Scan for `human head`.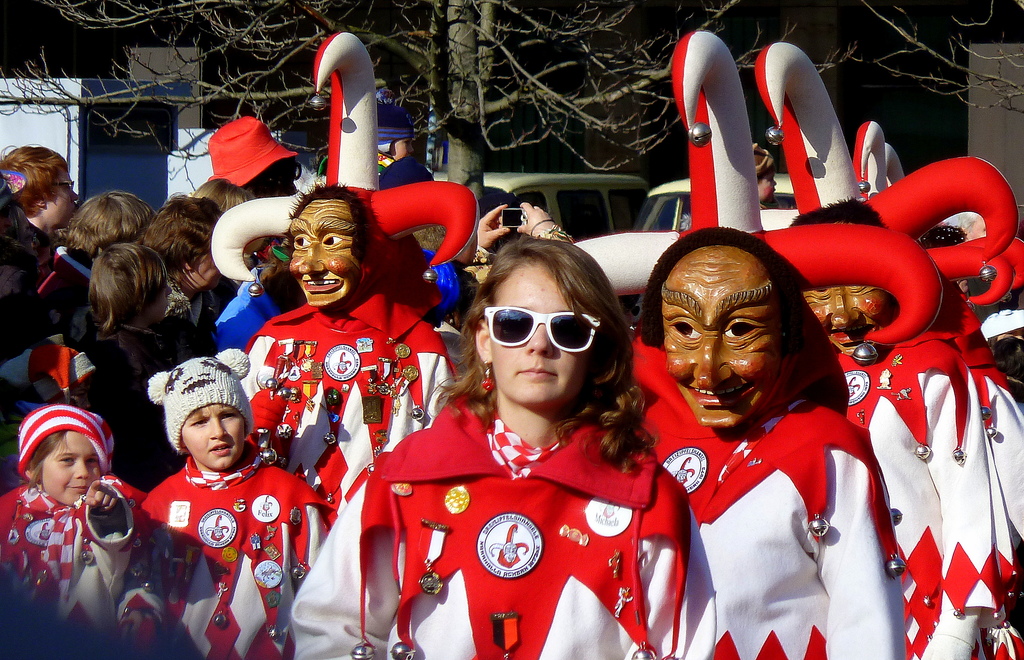
Scan result: pyautogui.locateOnScreen(753, 146, 779, 205).
